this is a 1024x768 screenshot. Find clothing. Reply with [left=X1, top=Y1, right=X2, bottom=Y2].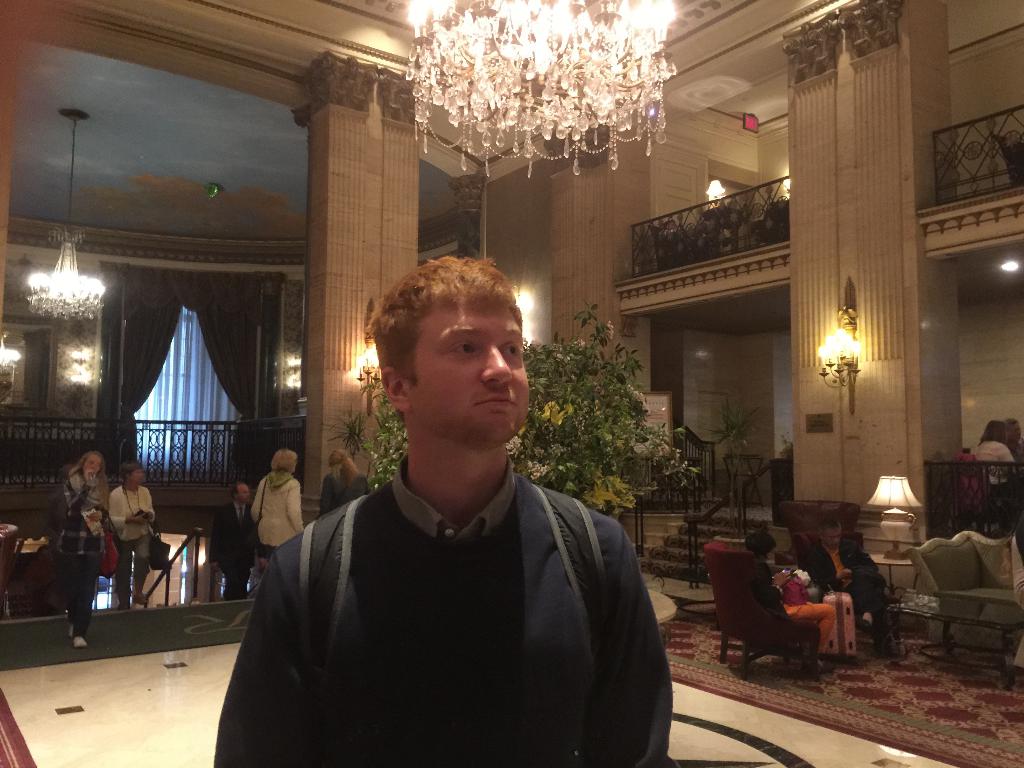
[left=223, top=387, right=676, bottom=767].
